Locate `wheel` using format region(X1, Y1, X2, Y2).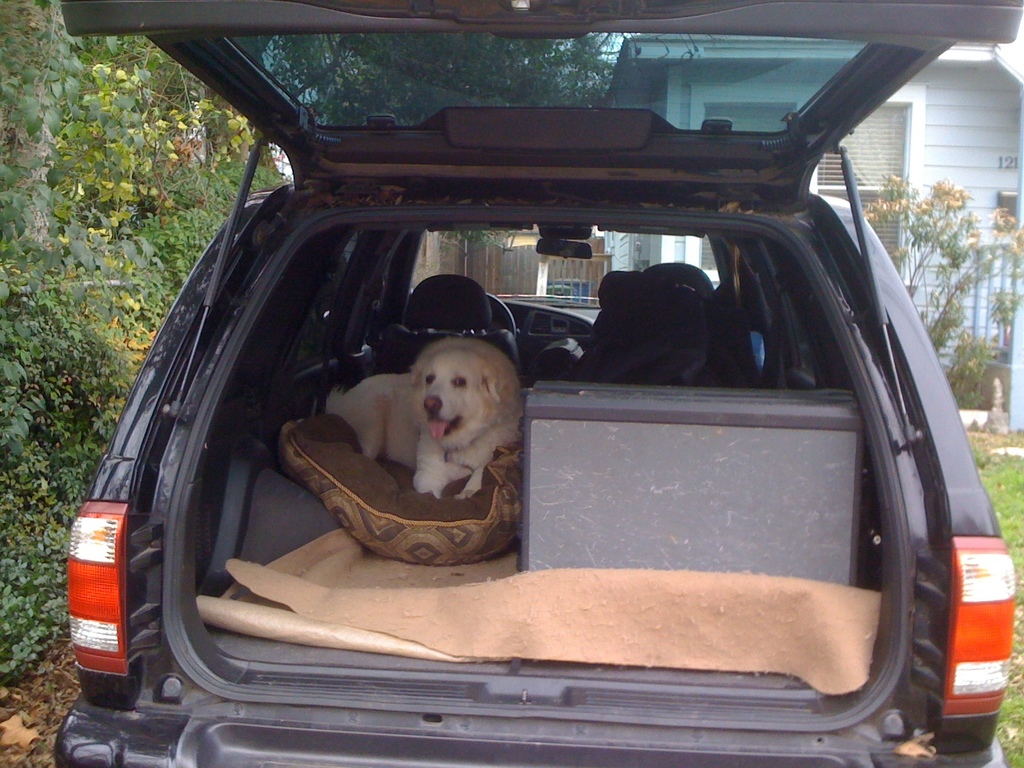
region(481, 294, 511, 341).
